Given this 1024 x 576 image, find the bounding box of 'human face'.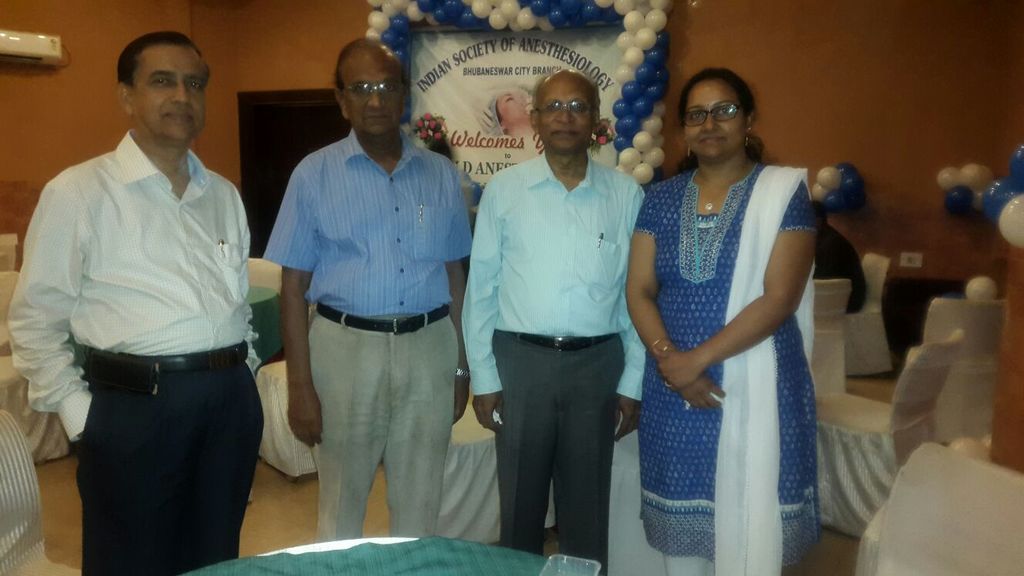
[133, 44, 207, 143].
